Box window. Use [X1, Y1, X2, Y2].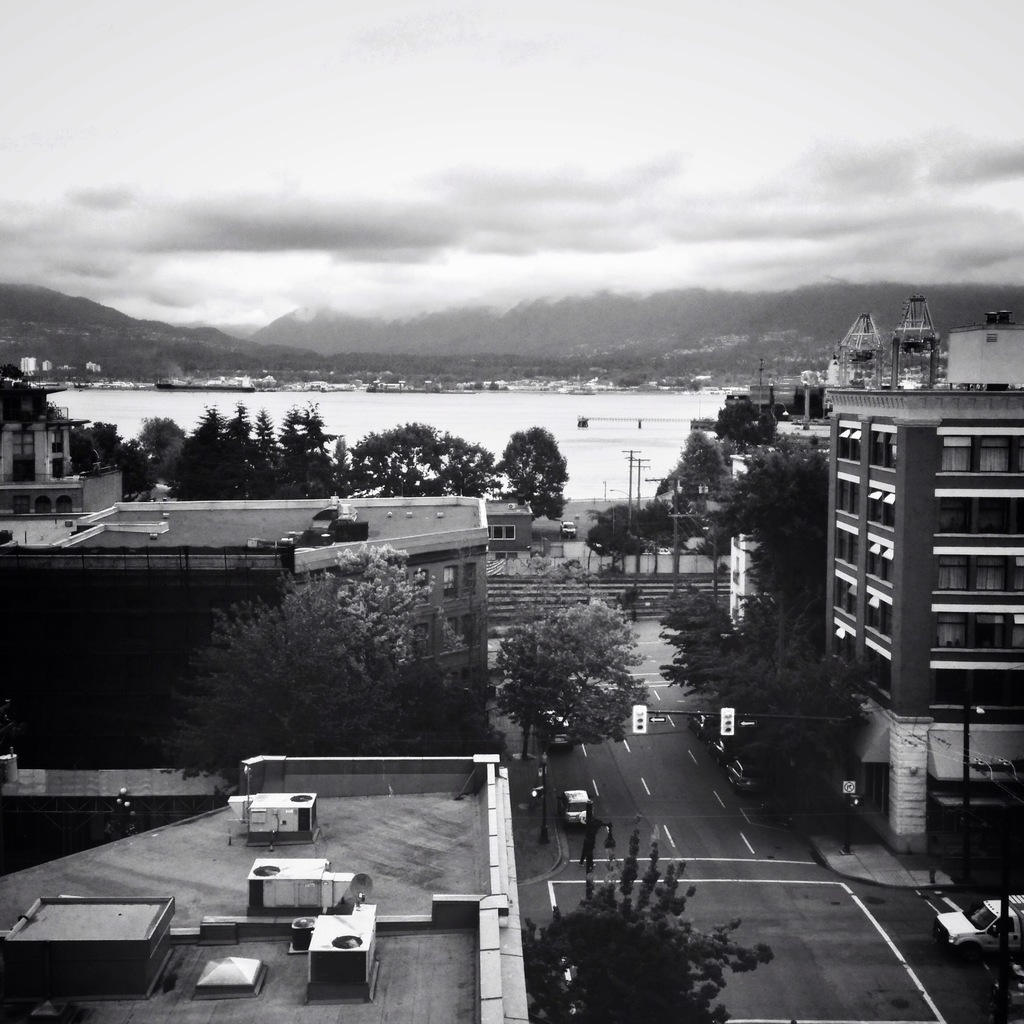
[845, 531, 856, 569].
